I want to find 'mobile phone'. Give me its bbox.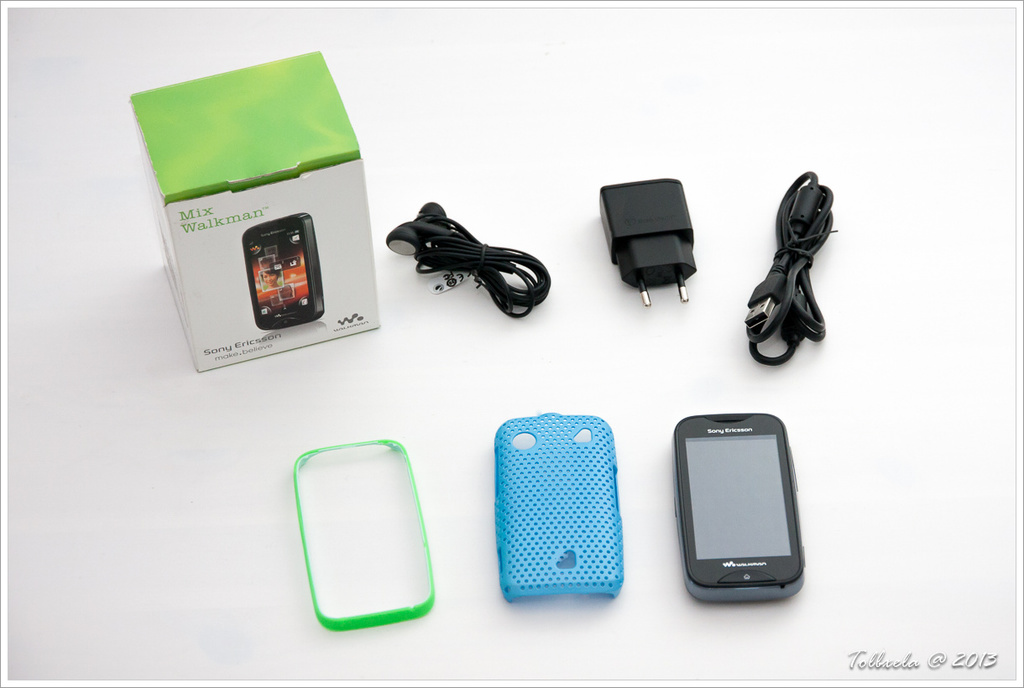
pyautogui.locateOnScreen(242, 212, 324, 331).
